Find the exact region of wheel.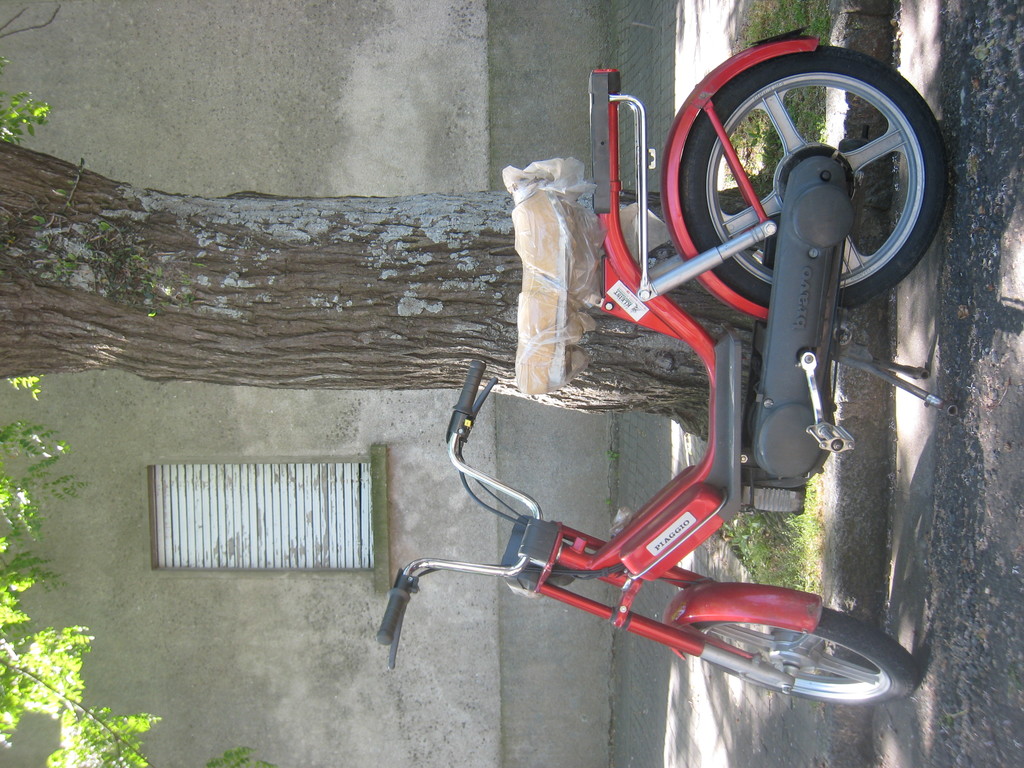
Exact region: (x1=696, y1=614, x2=911, y2=722).
